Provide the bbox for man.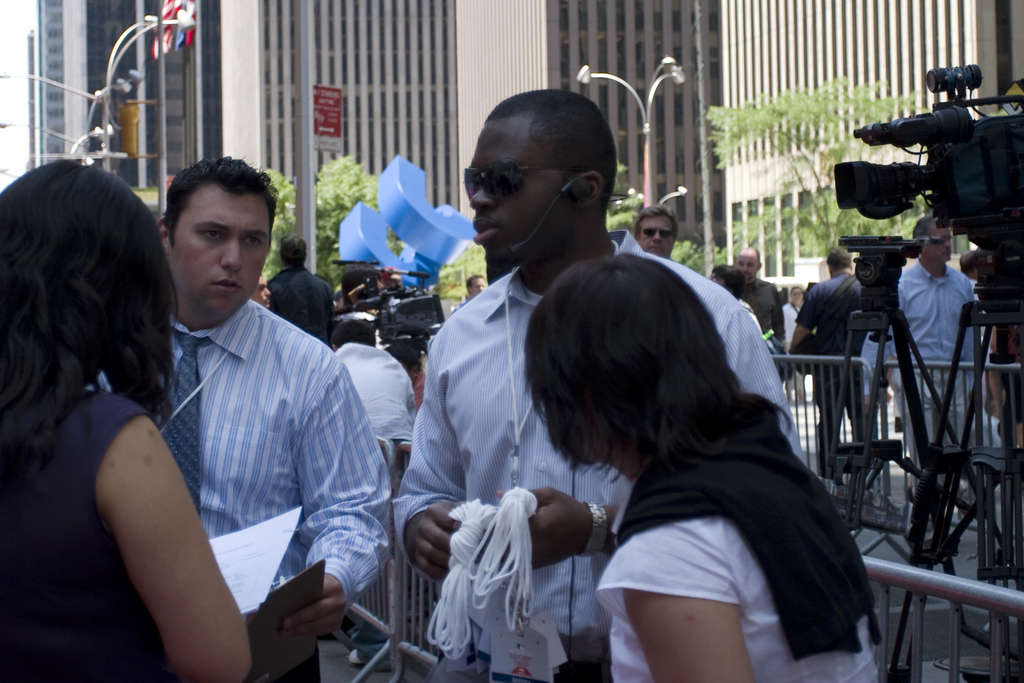
(264,234,334,339).
